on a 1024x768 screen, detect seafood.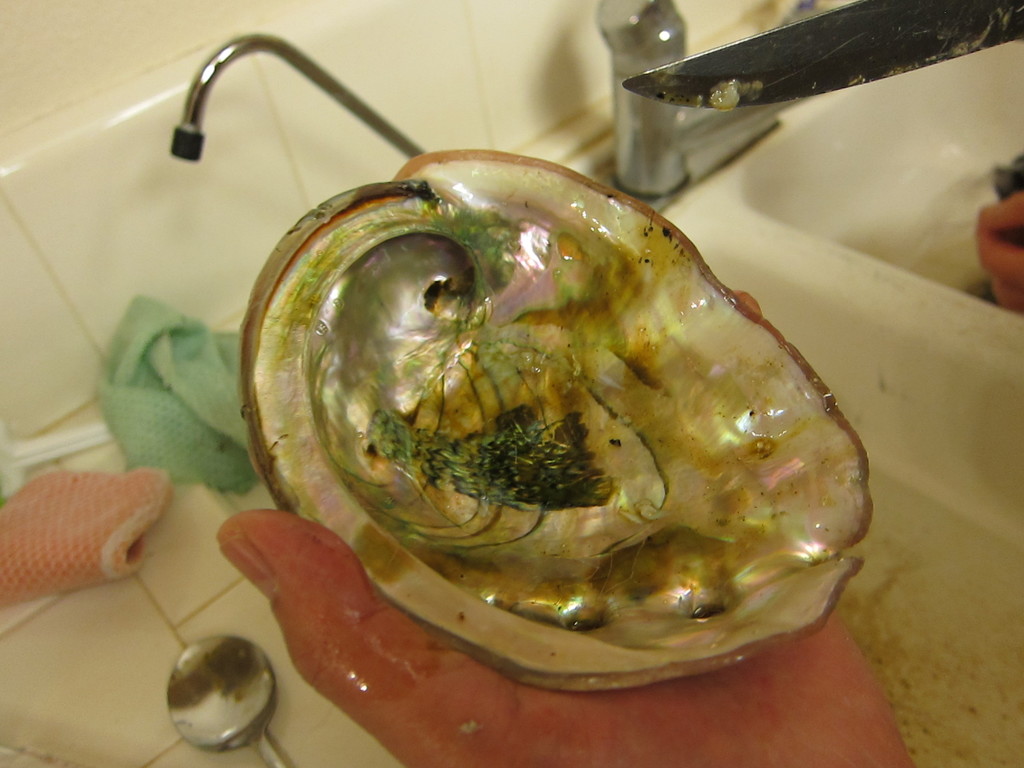
{"x1": 235, "y1": 141, "x2": 883, "y2": 692}.
